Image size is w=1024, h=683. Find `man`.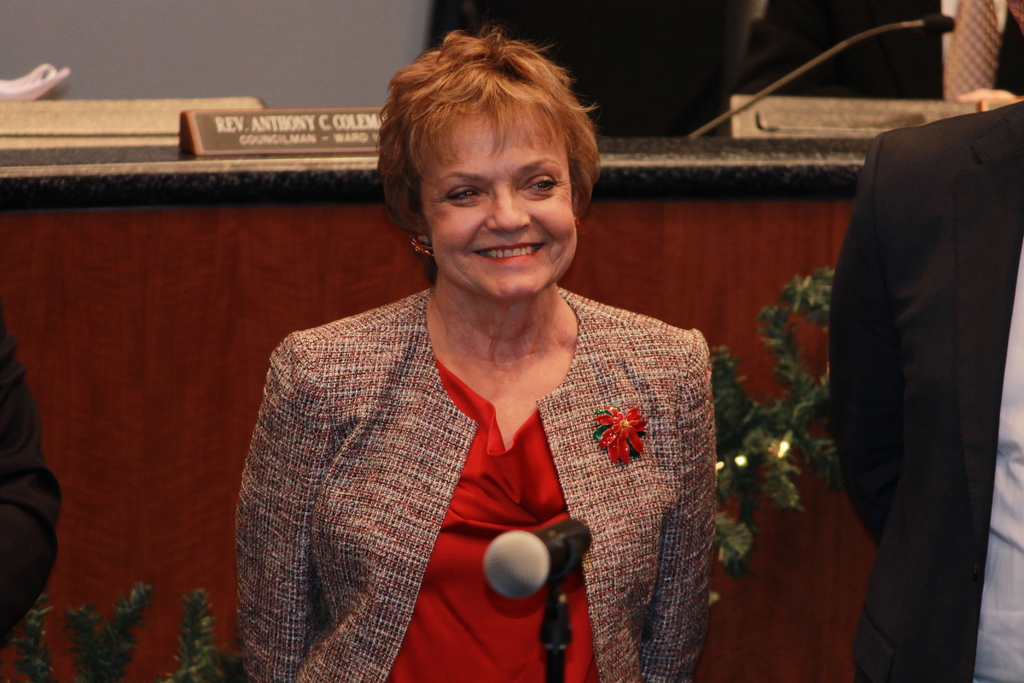
0,322,60,647.
